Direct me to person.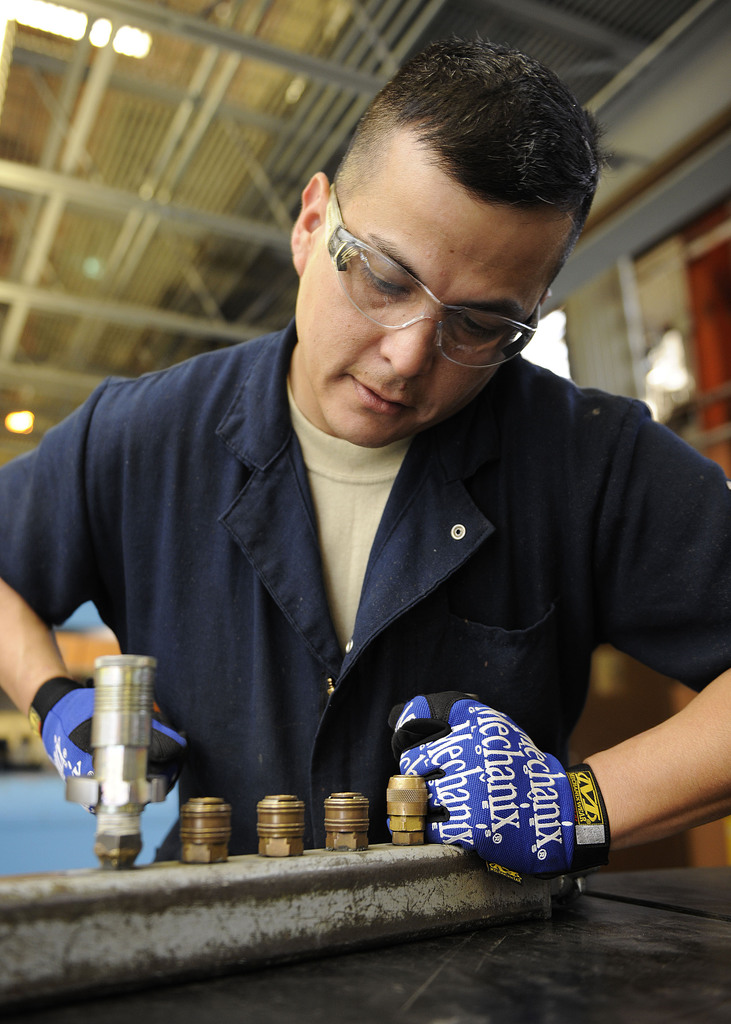
Direction: (0,28,730,881).
